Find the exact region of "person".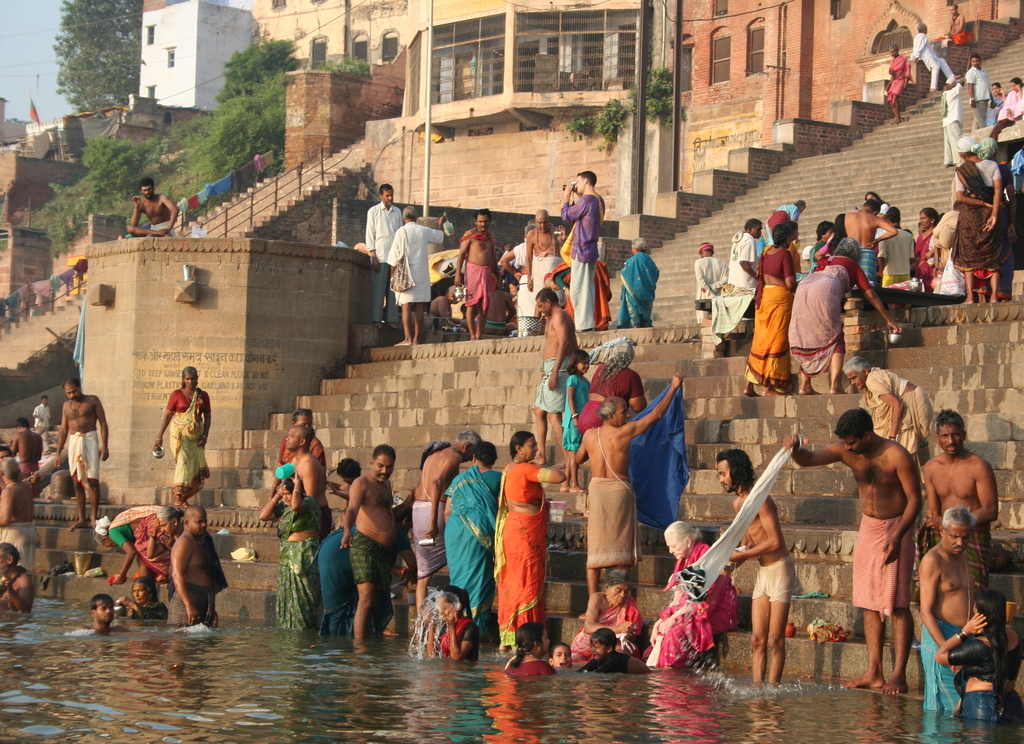
Exact region: {"left": 124, "top": 180, "right": 179, "bottom": 242}.
